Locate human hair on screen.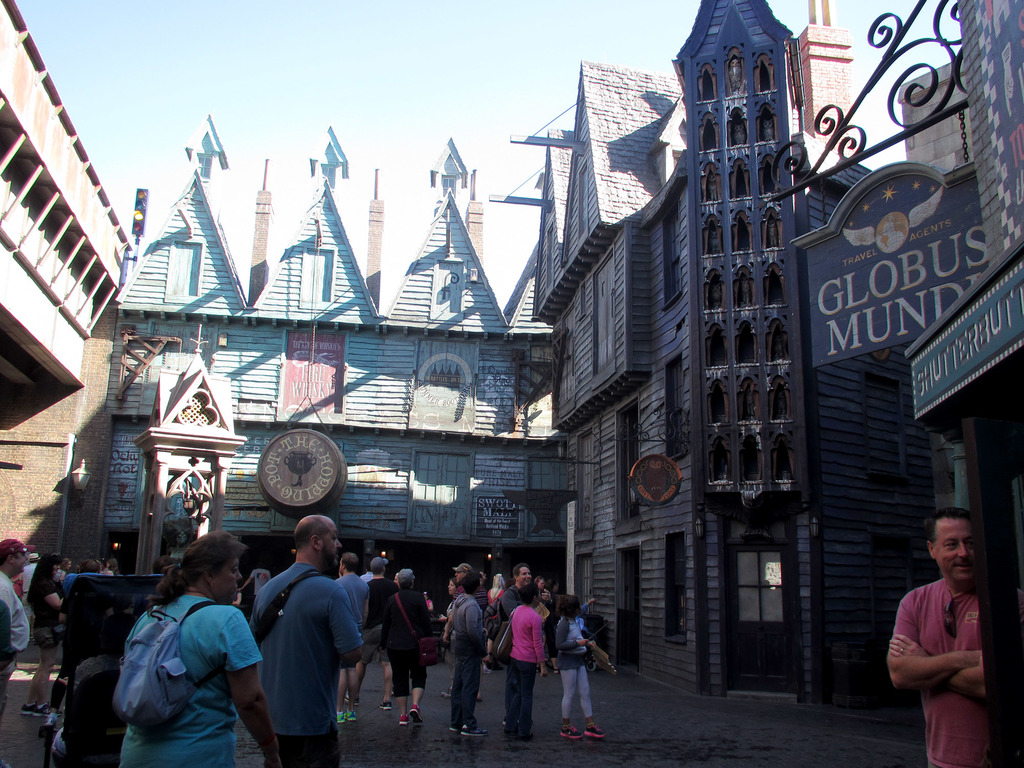
On screen at Rect(551, 595, 579, 616).
